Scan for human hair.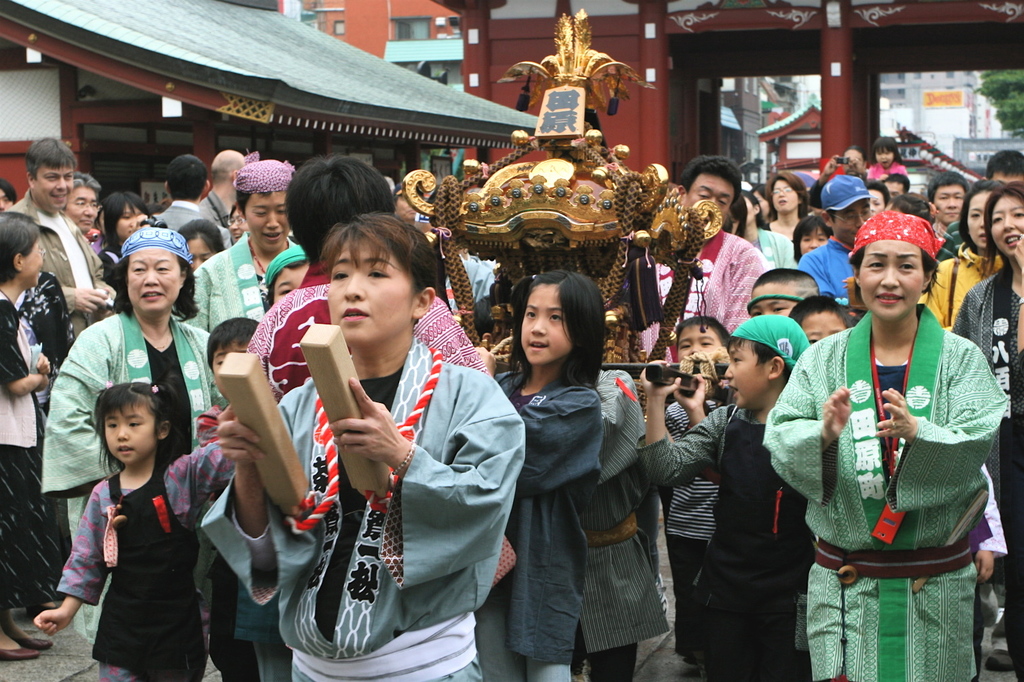
Scan result: 672:314:732:351.
